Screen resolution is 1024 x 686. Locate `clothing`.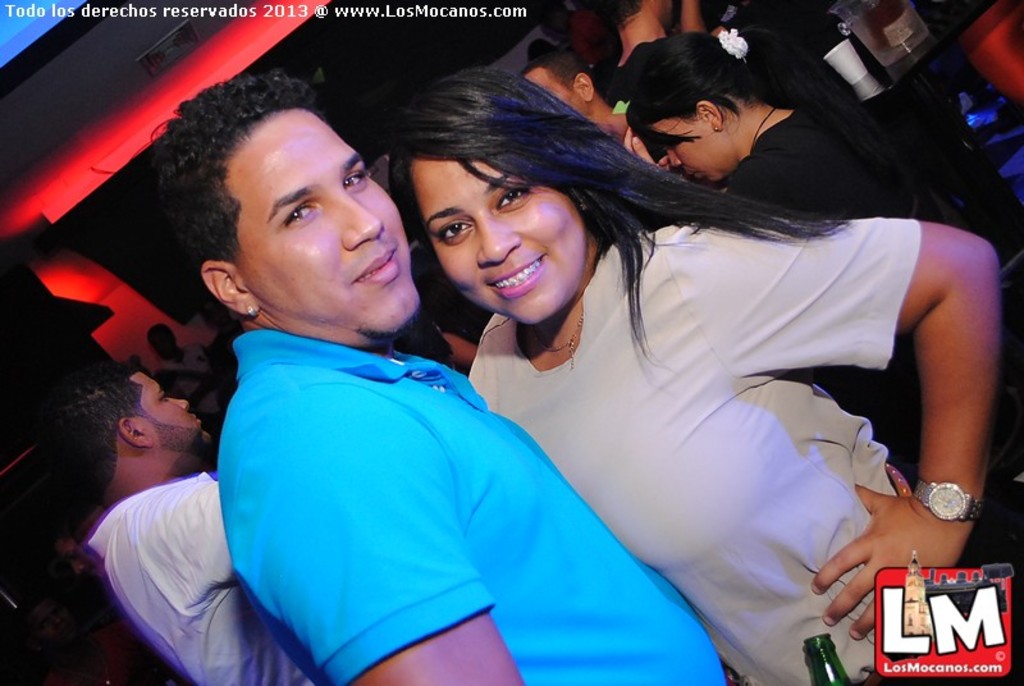
rect(722, 100, 951, 220).
